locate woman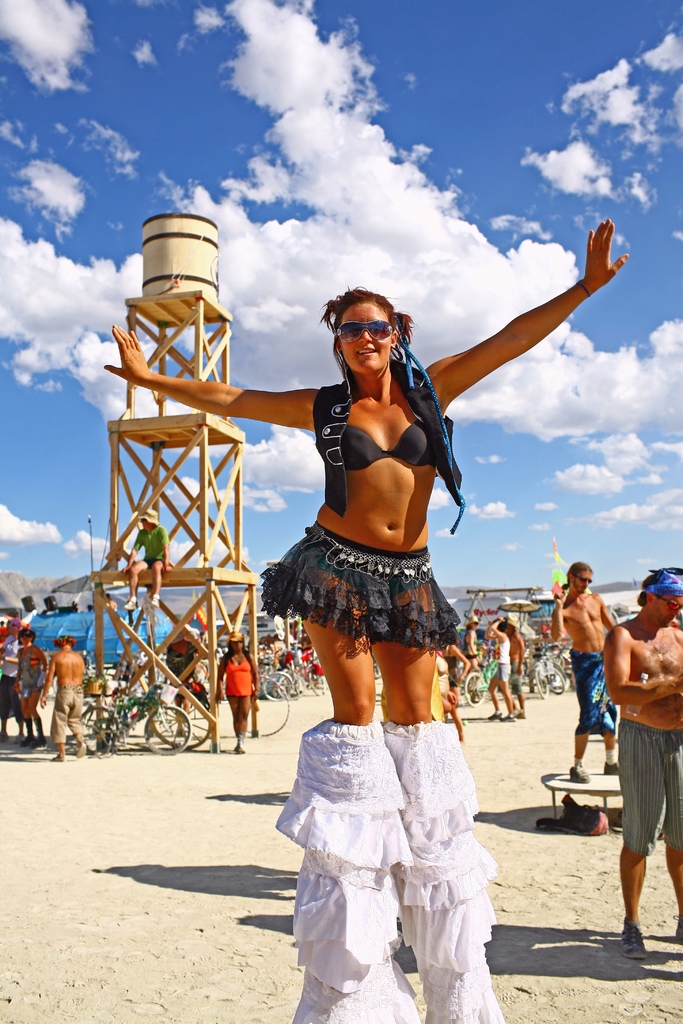
<box>12,627,49,751</box>
